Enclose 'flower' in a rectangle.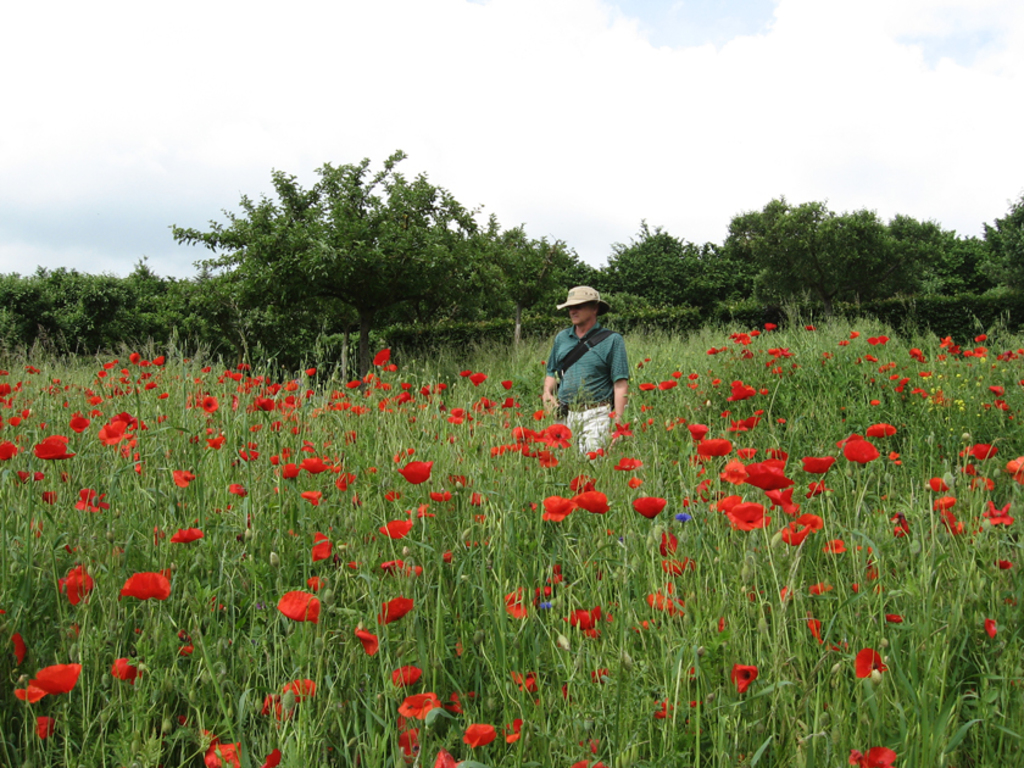
region(22, 364, 41, 374).
